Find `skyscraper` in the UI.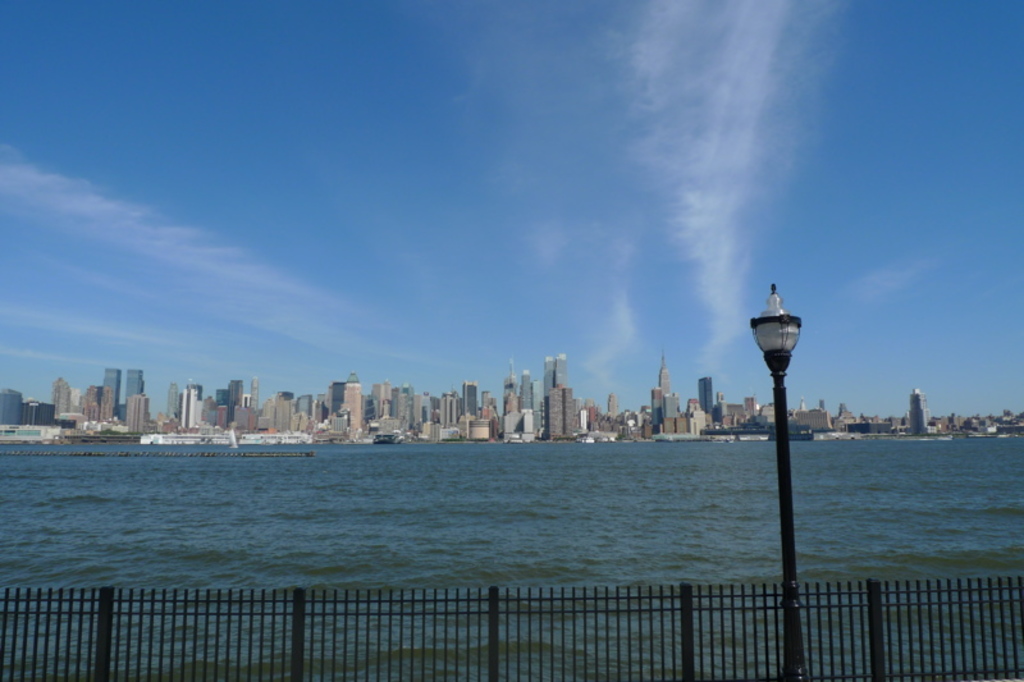
UI element at [left=744, top=403, right=767, bottom=434].
